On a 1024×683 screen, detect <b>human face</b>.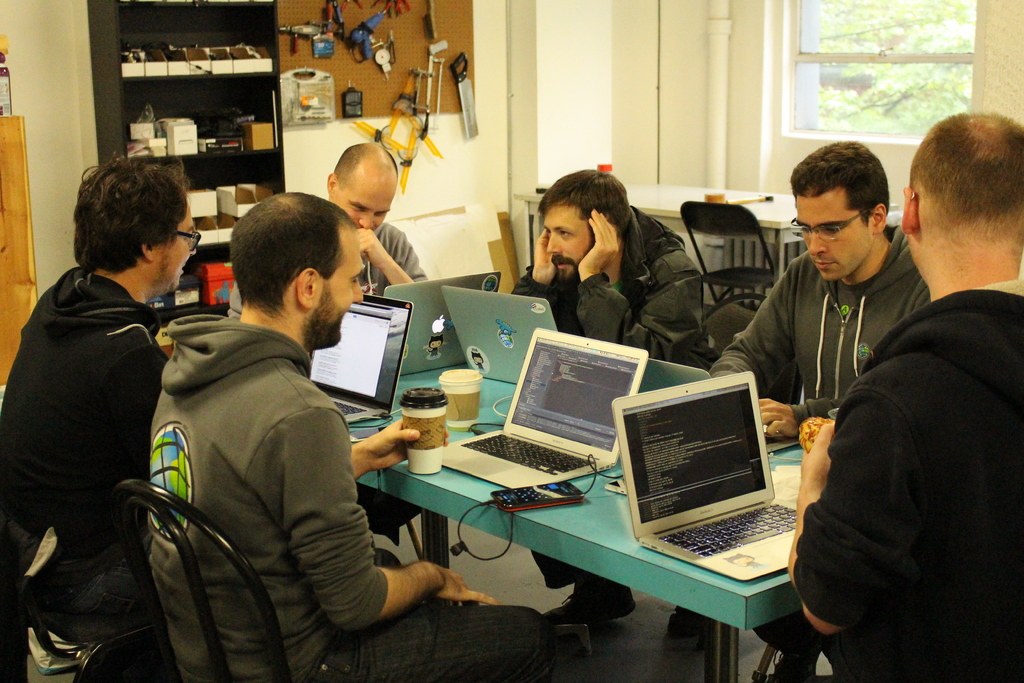
{"left": 317, "top": 229, "right": 364, "bottom": 344}.
